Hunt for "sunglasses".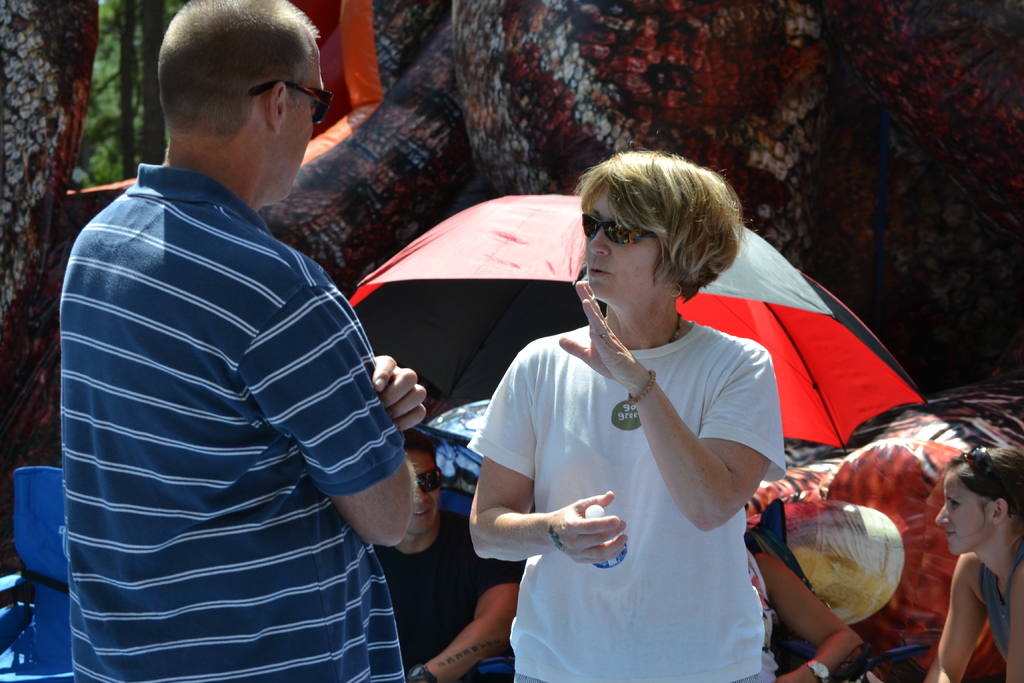
Hunted down at <box>419,459,446,494</box>.
